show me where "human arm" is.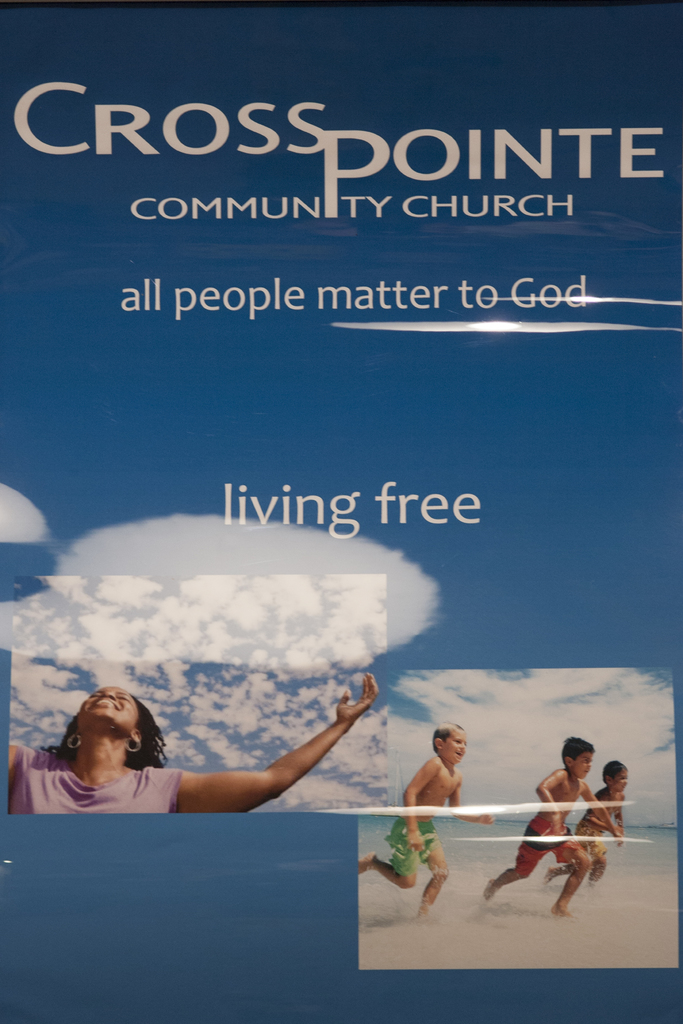
"human arm" is at left=174, top=673, right=372, bottom=814.
